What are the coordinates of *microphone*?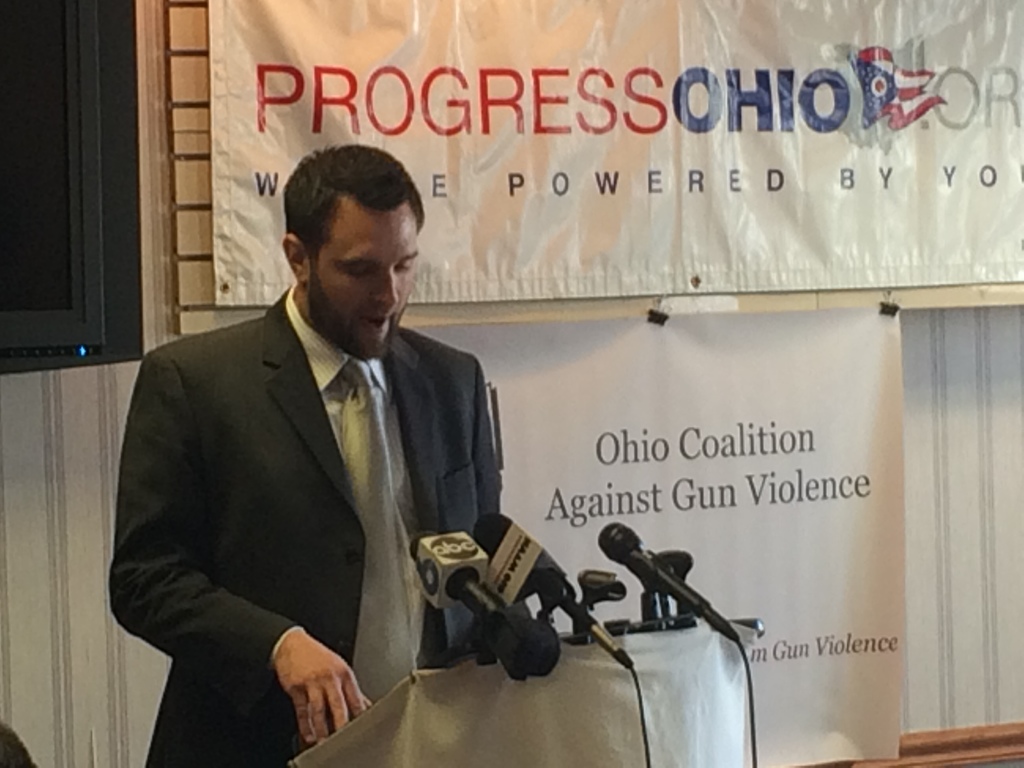
x1=474, y1=513, x2=634, y2=668.
